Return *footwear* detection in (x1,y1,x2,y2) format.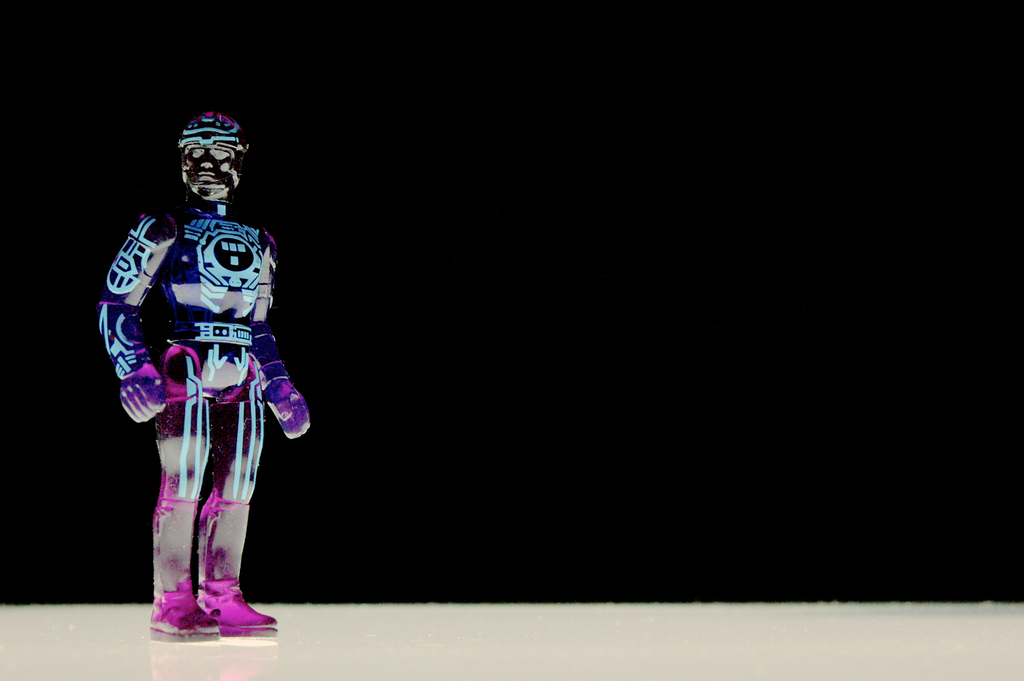
(147,570,227,645).
